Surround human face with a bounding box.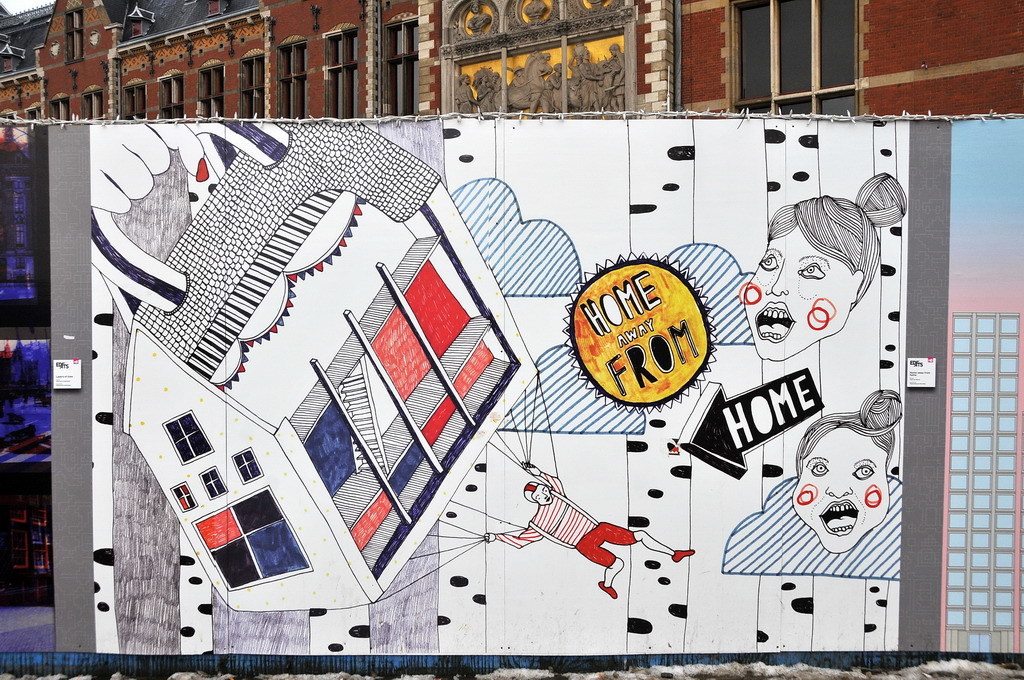
[742, 225, 851, 364].
